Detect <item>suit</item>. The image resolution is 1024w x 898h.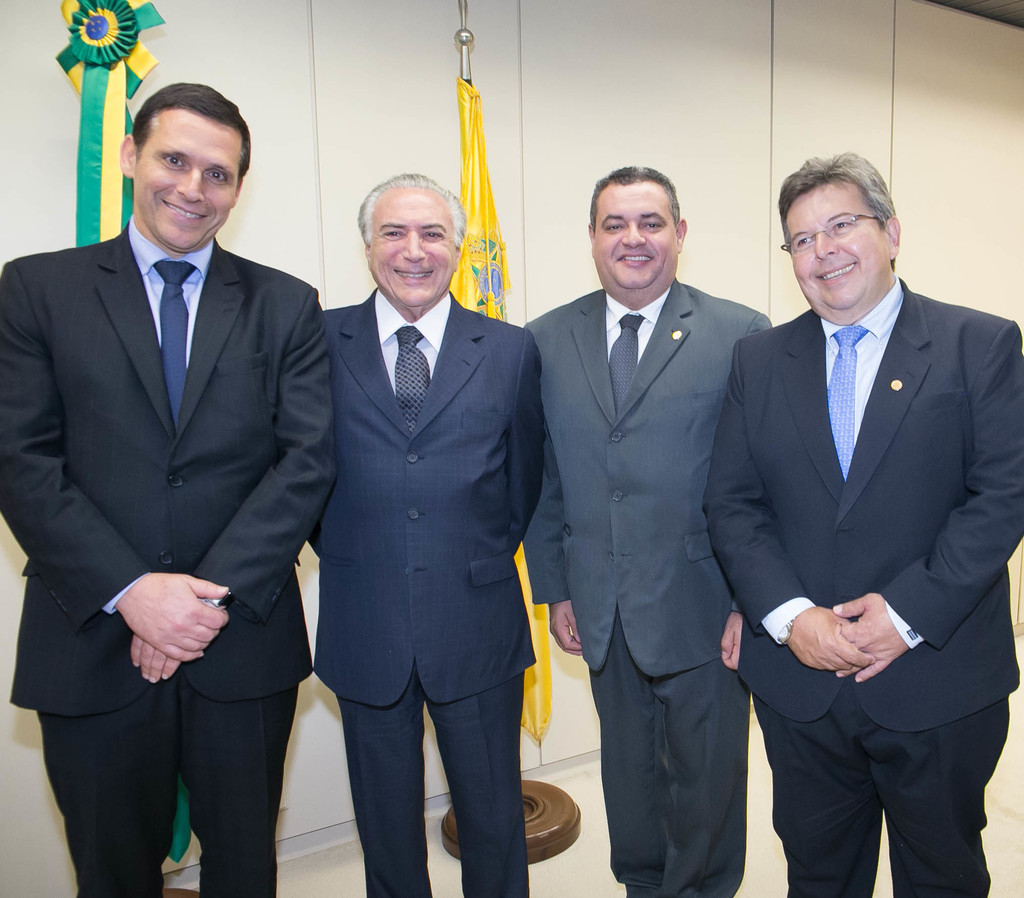
702,269,1023,897.
